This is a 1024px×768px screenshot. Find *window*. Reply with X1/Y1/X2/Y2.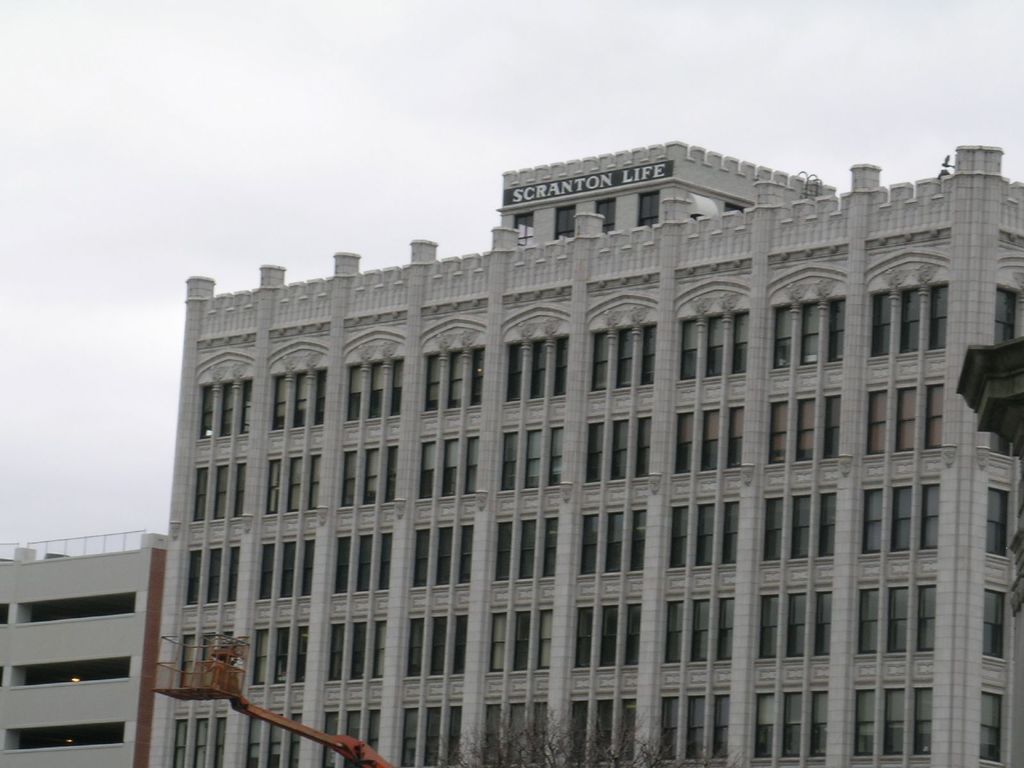
488/609/553/675.
